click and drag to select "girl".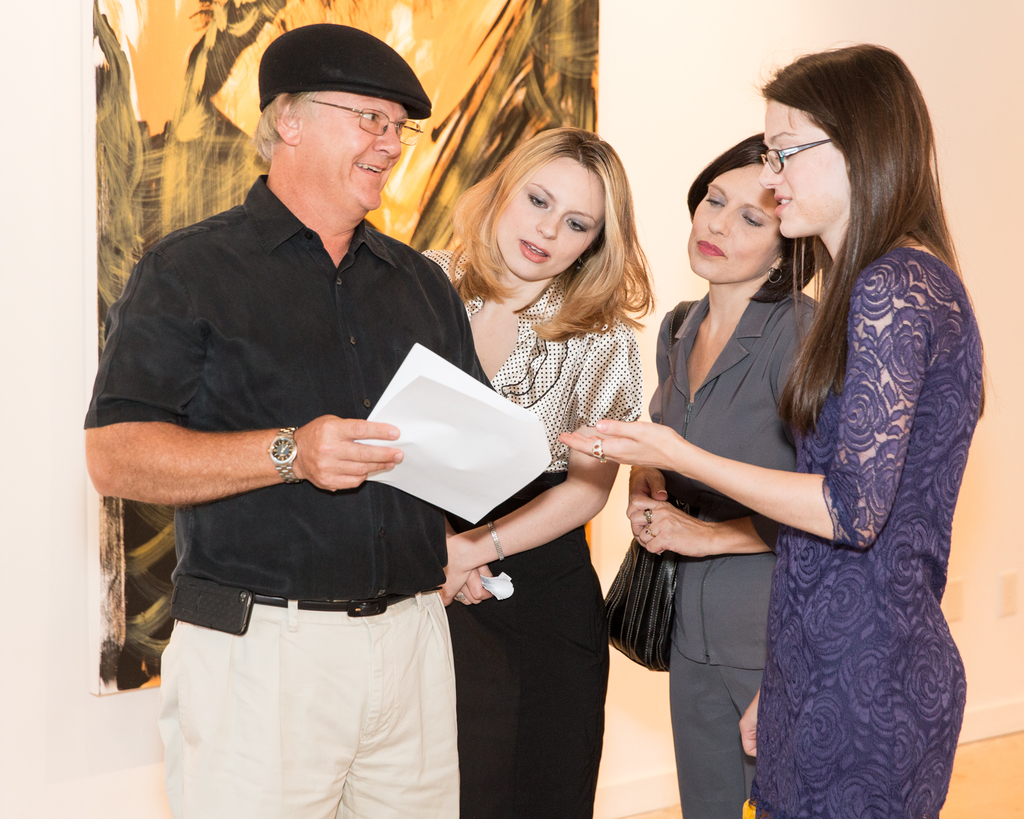
Selection: 413, 118, 650, 818.
